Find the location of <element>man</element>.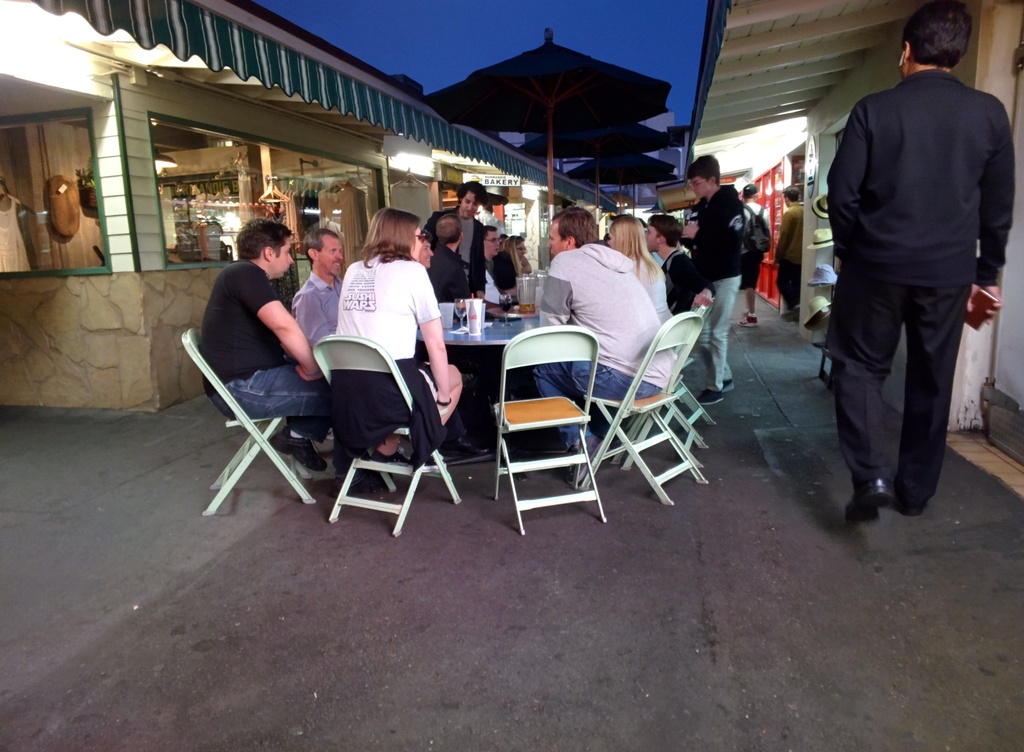
Location: Rect(531, 204, 676, 483).
